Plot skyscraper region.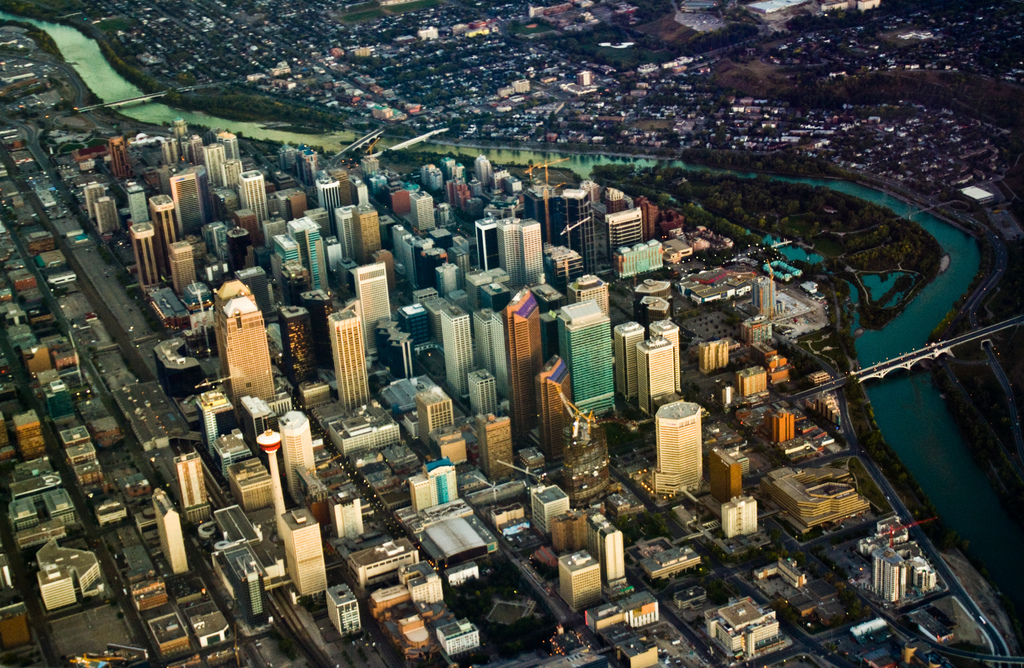
Plotted at (170,236,200,296).
